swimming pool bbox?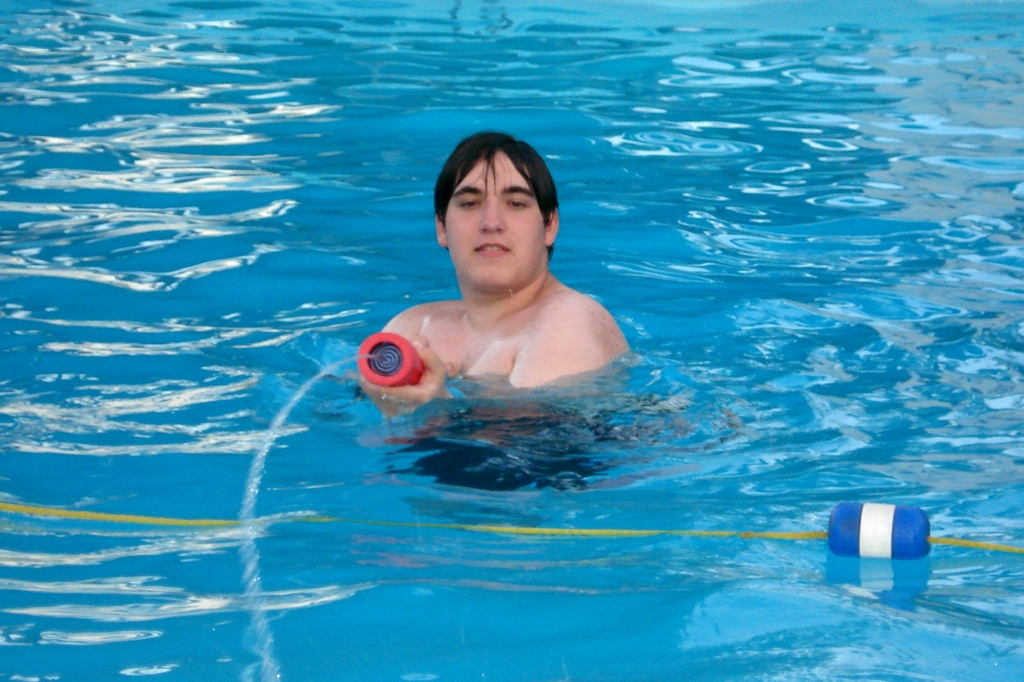
box=[57, 106, 916, 650]
